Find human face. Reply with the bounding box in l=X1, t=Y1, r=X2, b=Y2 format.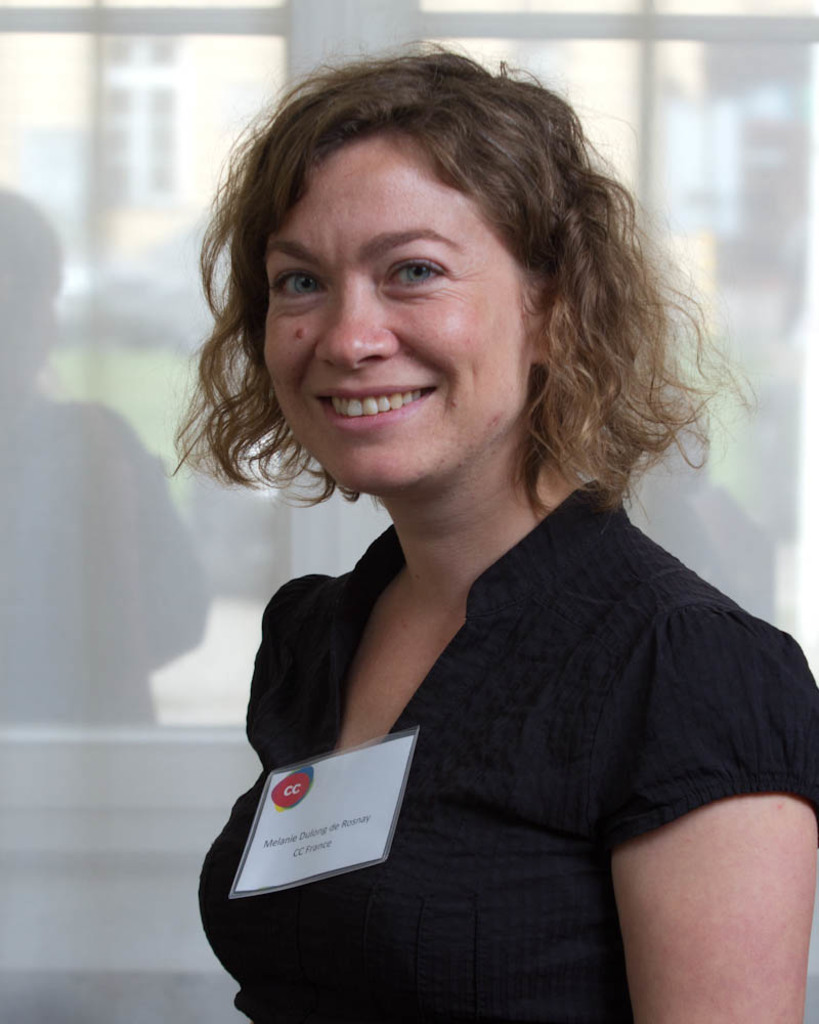
l=261, t=138, r=526, b=508.
